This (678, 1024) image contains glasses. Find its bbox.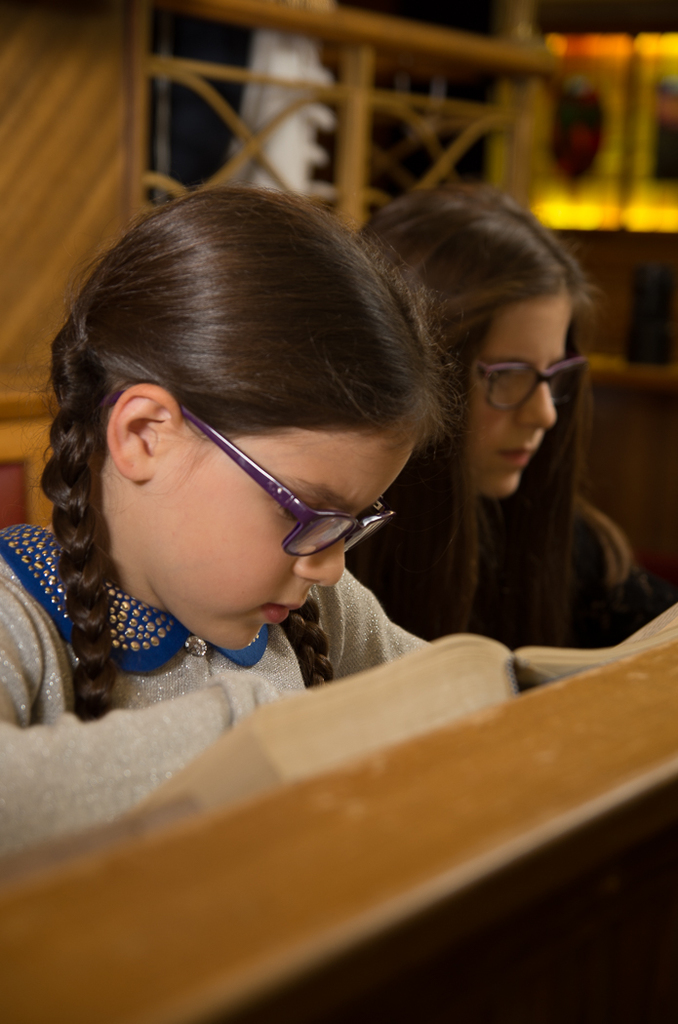
(143, 404, 392, 562).
